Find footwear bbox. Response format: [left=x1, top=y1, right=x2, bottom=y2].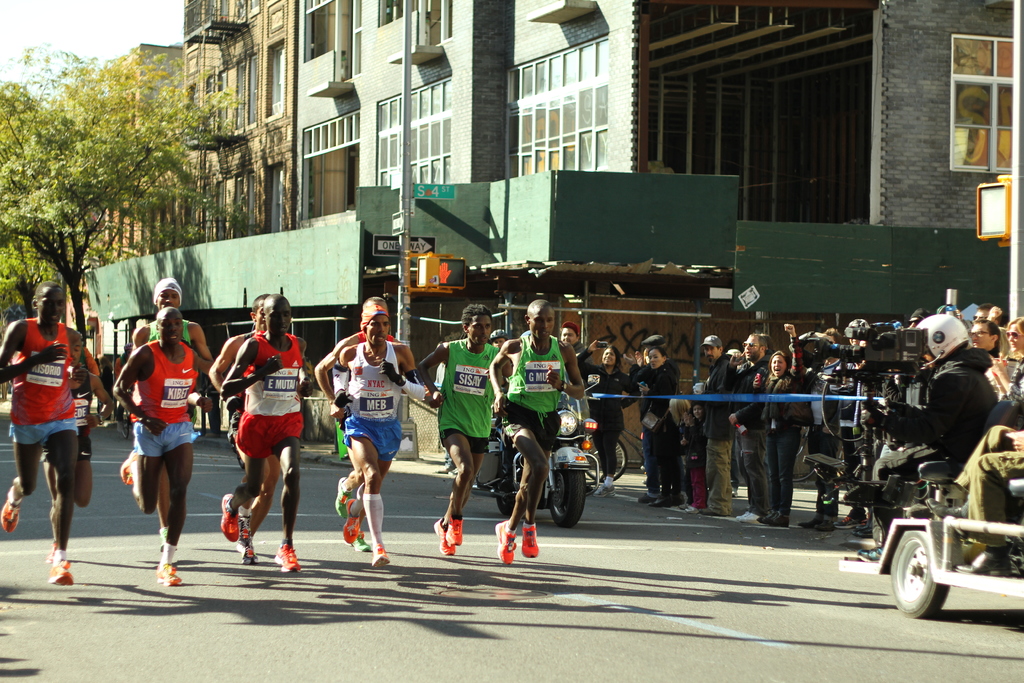
[left=735, top=510, right=760, bottom=523].
